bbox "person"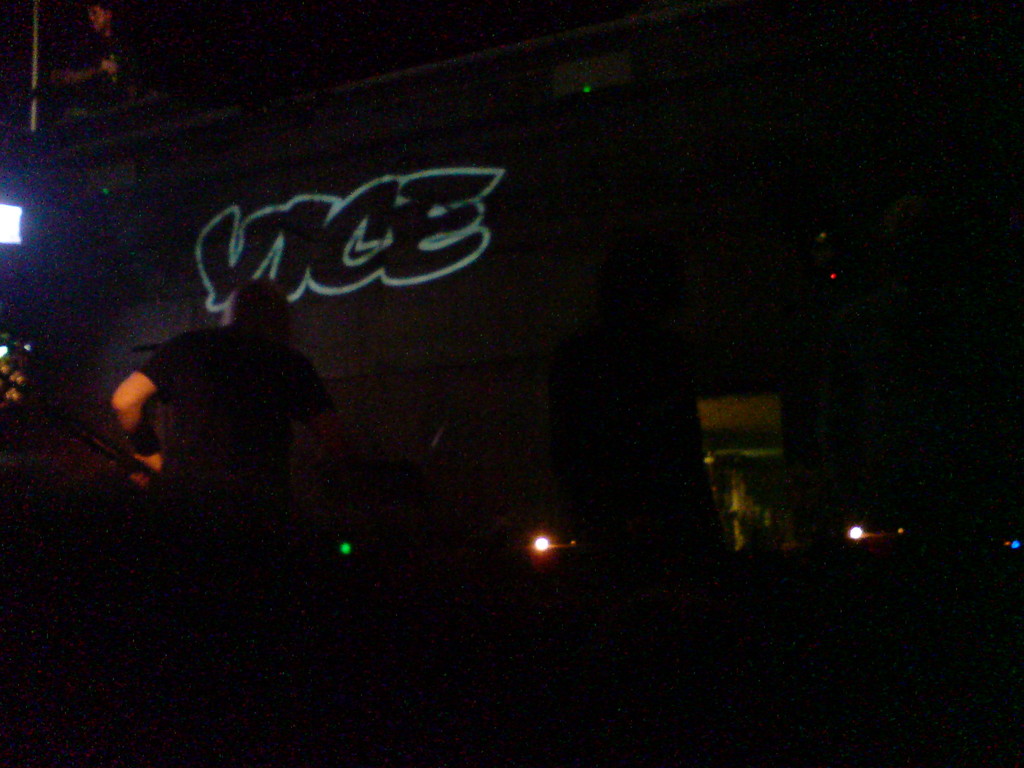
bbox=(108, 280, 406, 497)
